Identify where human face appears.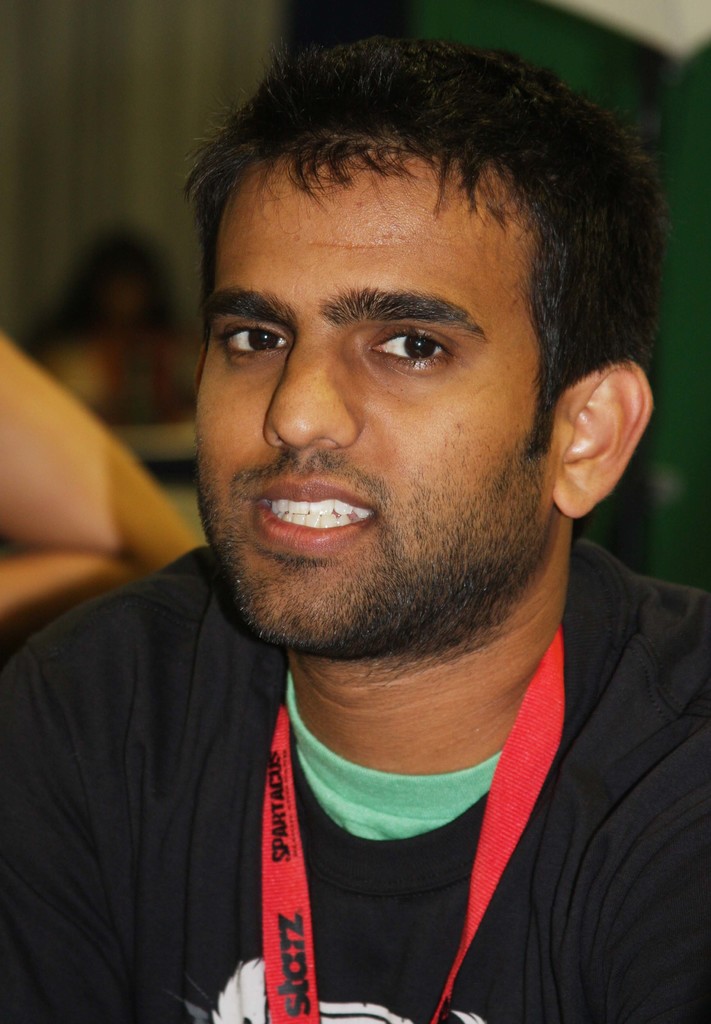
Appears at crop(190, 125, 573, 653).
